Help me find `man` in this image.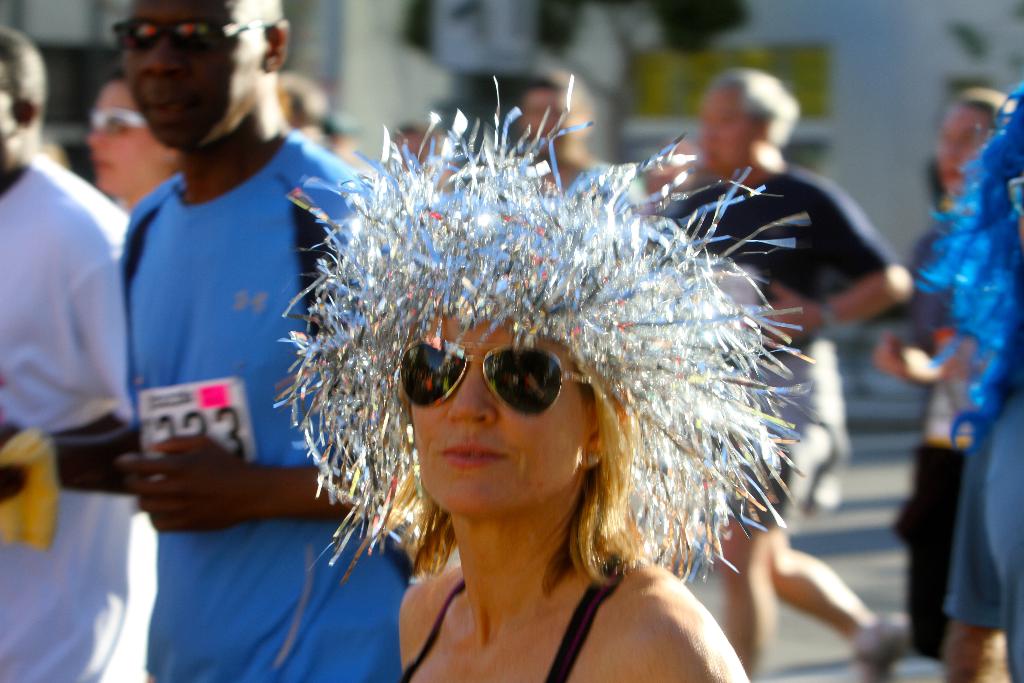
Found it: 664:69:913:682.
